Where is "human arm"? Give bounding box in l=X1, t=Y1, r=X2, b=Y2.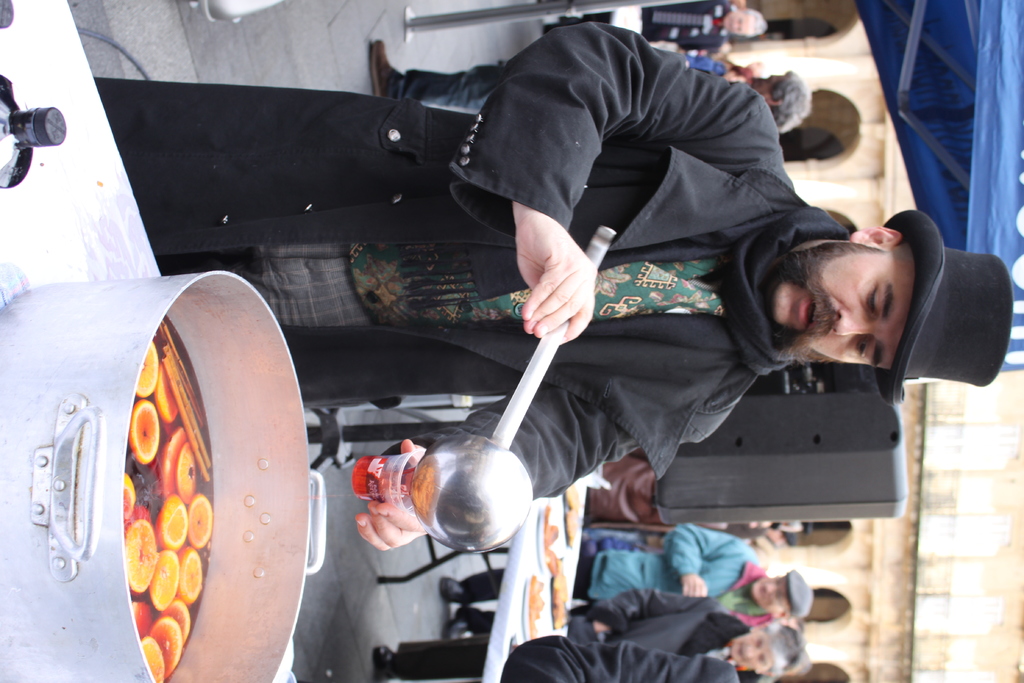
l=351, t=388, r=735, b=567.
